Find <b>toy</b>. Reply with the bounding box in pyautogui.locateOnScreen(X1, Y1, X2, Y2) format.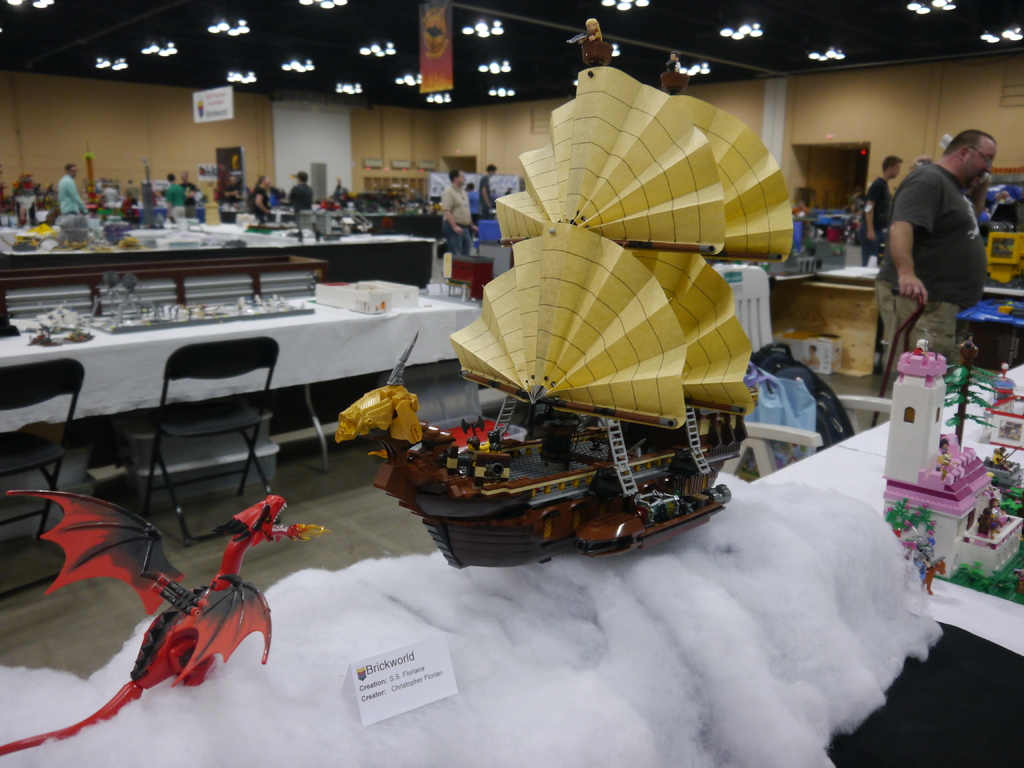
pyautogui.locateOnScreen(46, 483, 315, 730).
